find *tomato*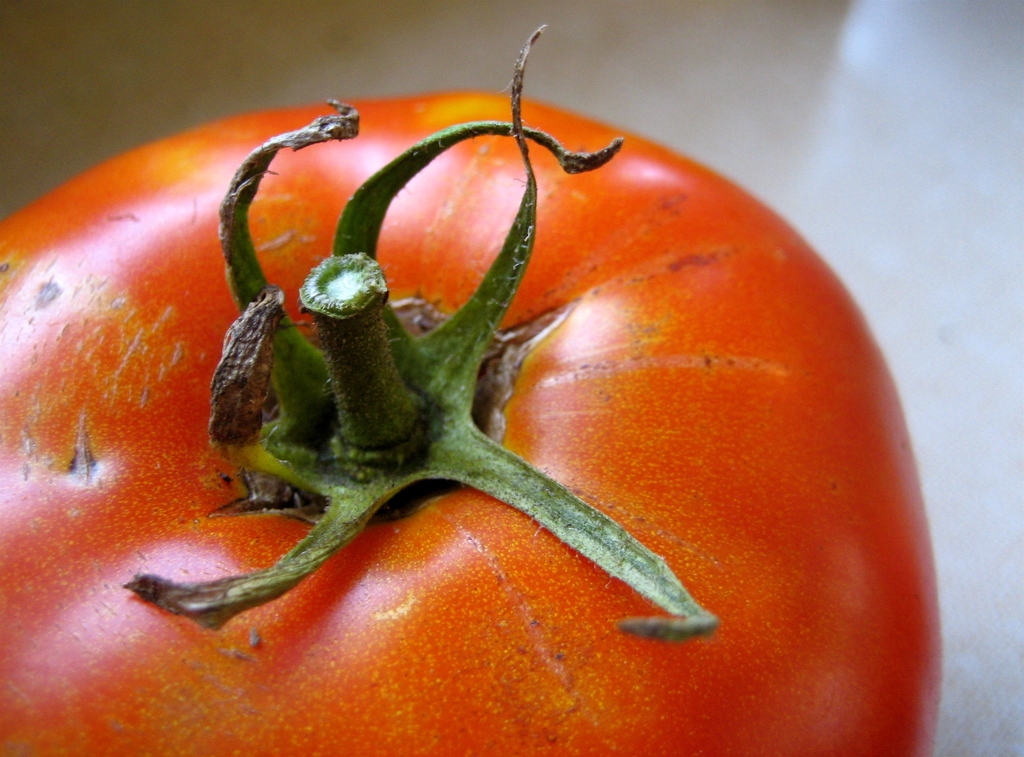
bbox(65, 65, 950, 738)
